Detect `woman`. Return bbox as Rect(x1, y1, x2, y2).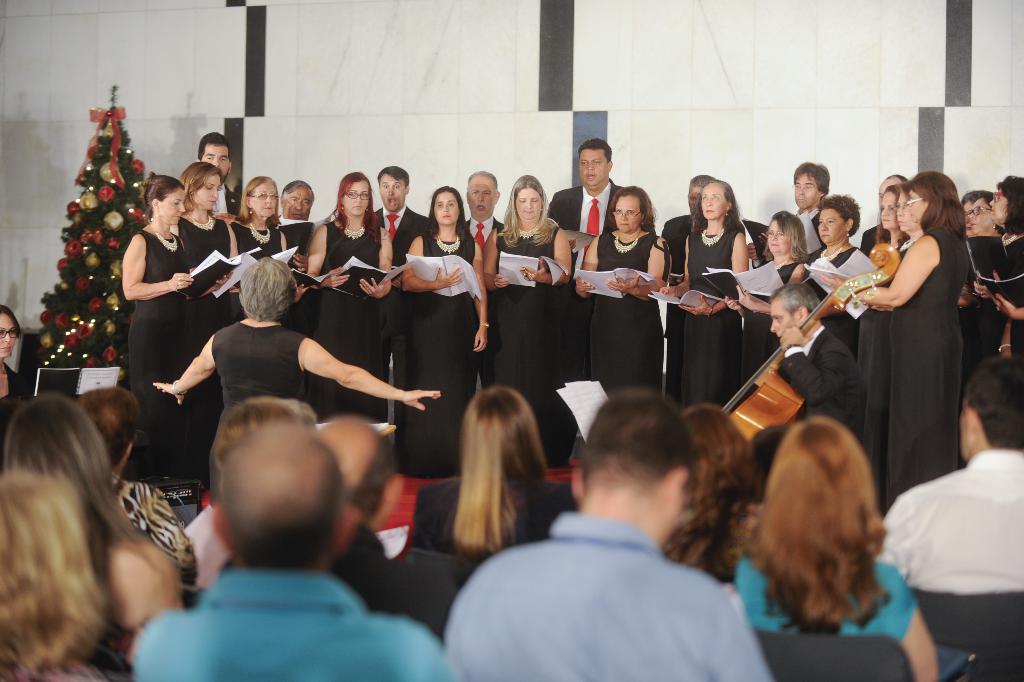
Rect(734, 423, 964, 681).
